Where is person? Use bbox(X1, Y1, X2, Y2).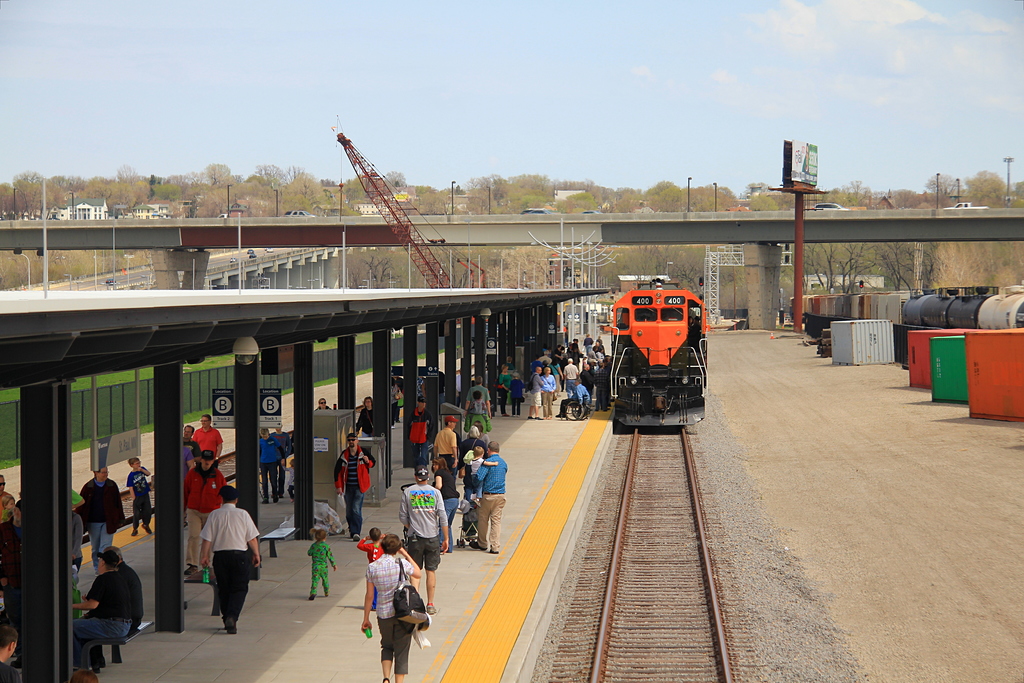
bbox(185, 424, 201, 456).
